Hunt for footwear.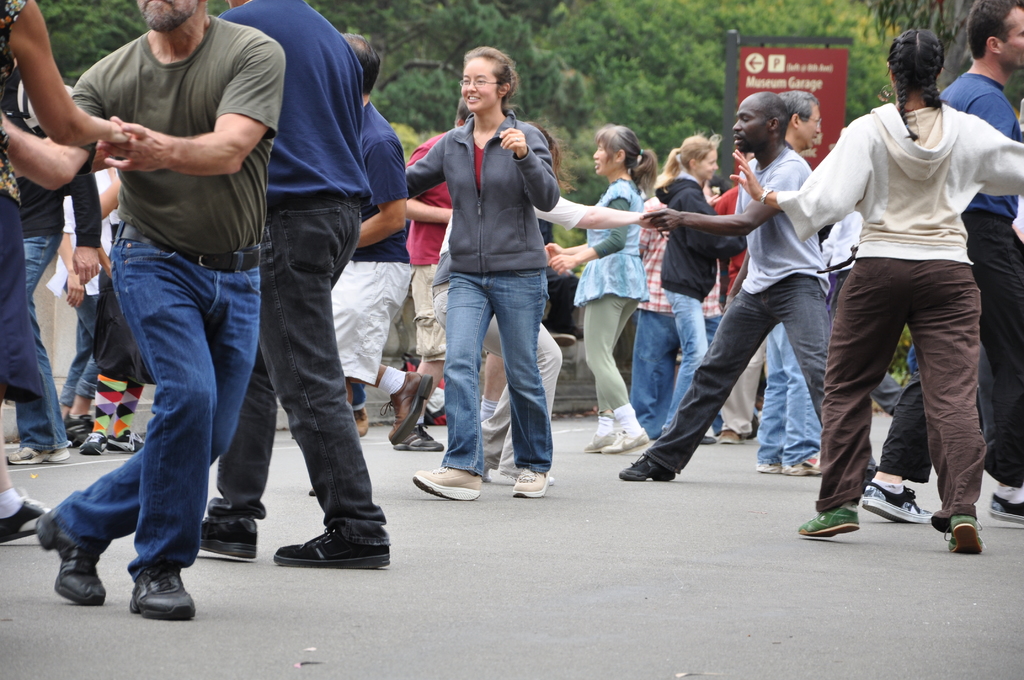
Hunted down at [left=379, top=376, right=436, bottom=443].
